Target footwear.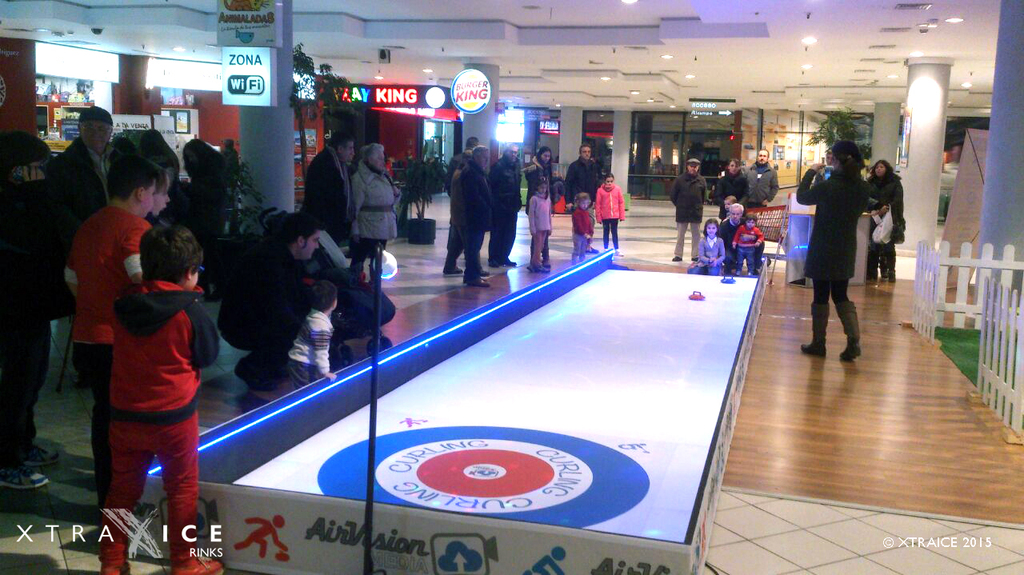
Target region: [x1=173, y1=554, x2=222, y2=574].
